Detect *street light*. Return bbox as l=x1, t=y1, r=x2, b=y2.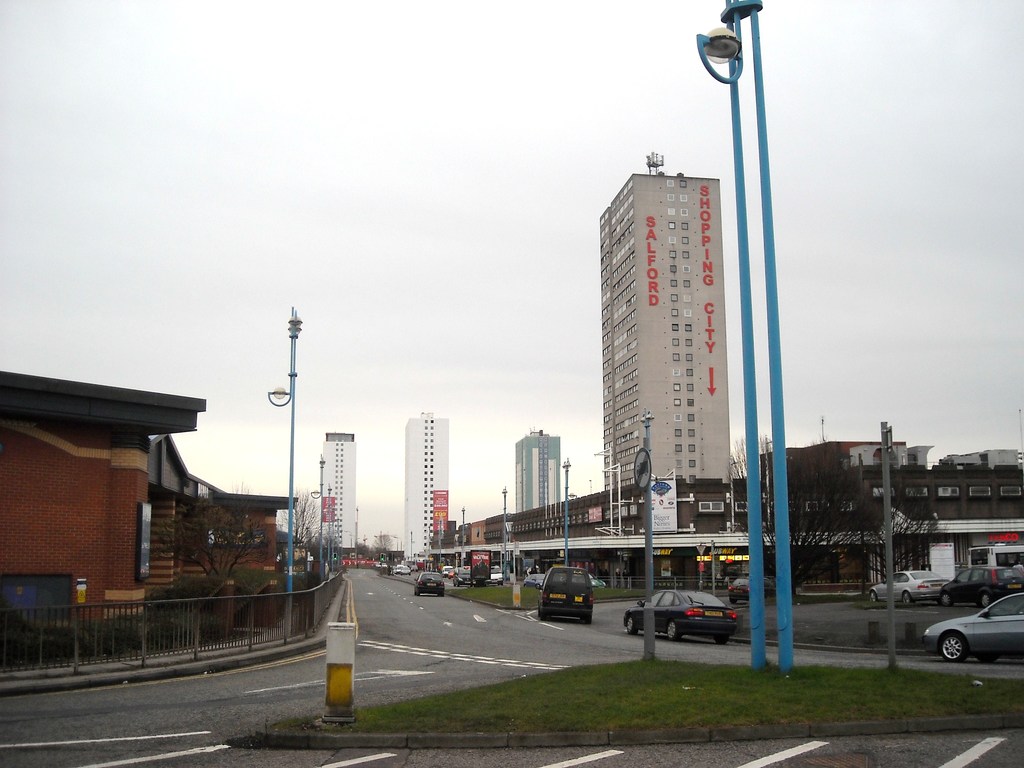
l=410, t=531, r=412, b=564.
